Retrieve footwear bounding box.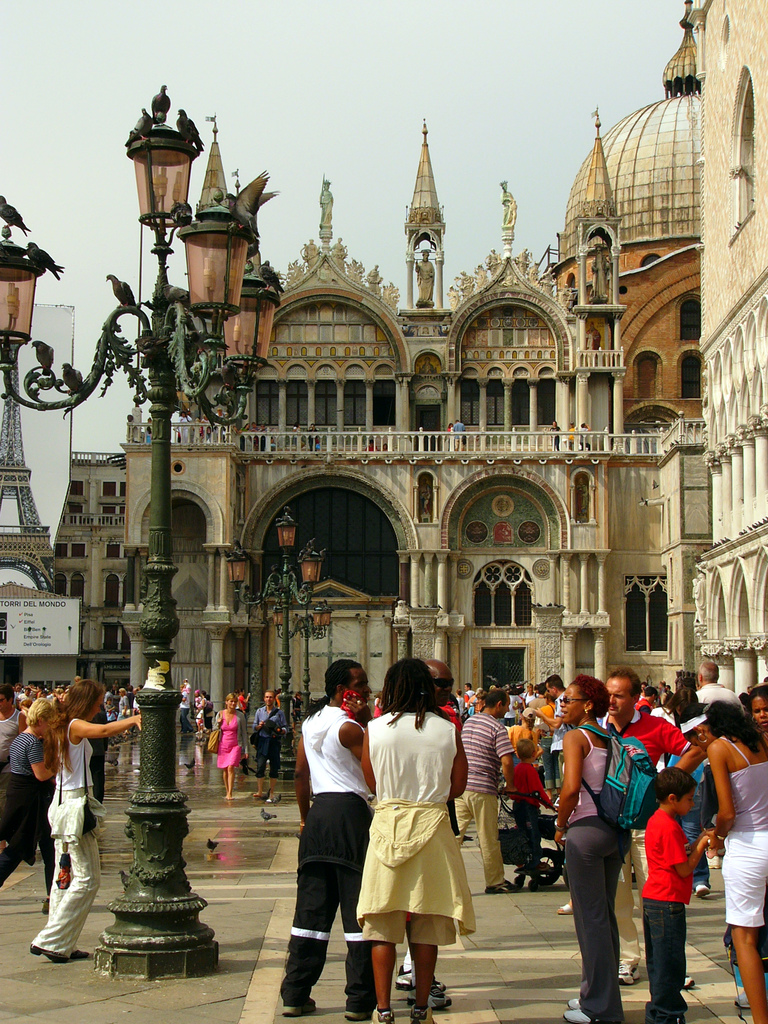
Bounding box: [x1=682, y1=973, x2=692, y2=989].
